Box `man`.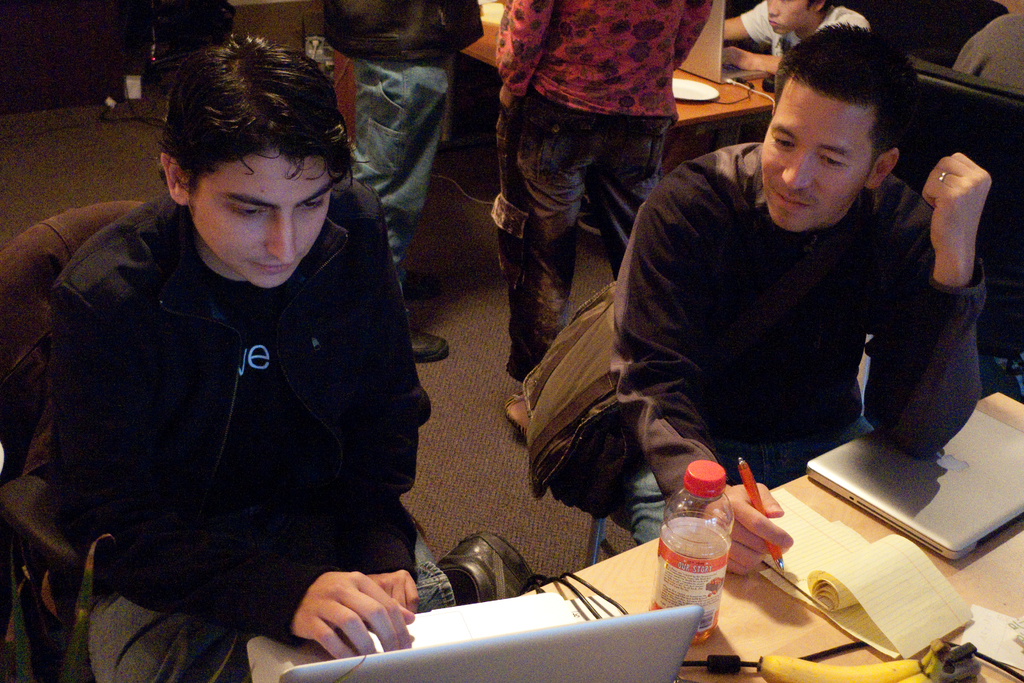
BBox(723, 0, 868, 192).
